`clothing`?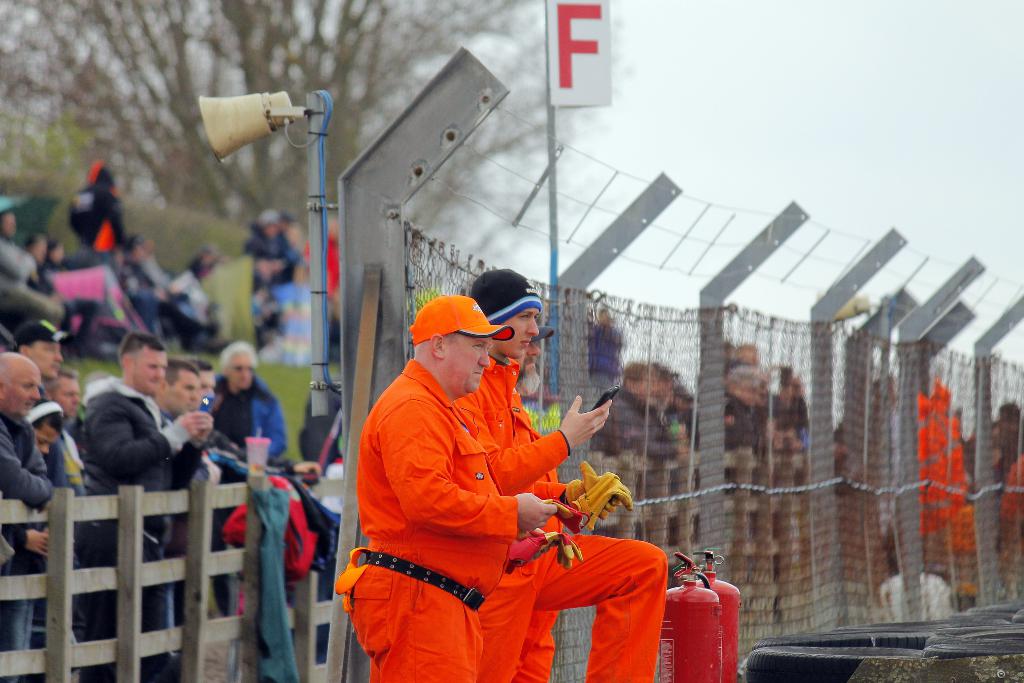
l=47, t=373, r=225, b=669
